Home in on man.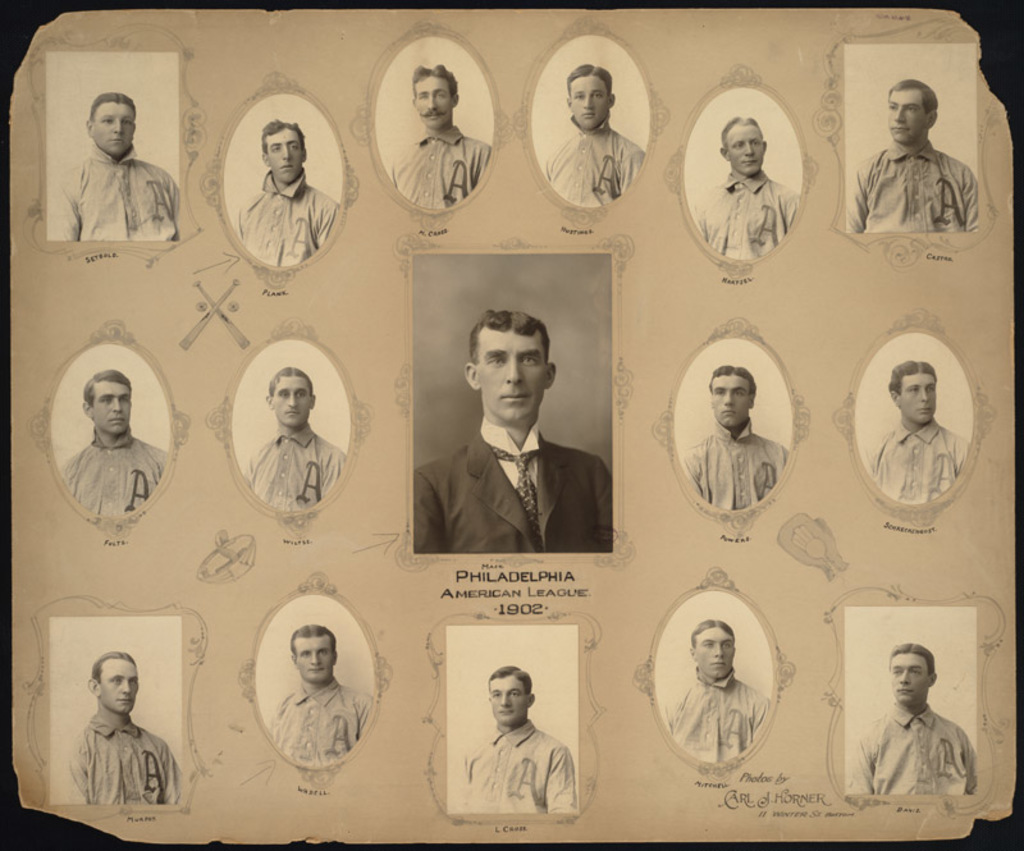
Homed in at BBox(268, 624, 370, 768).
